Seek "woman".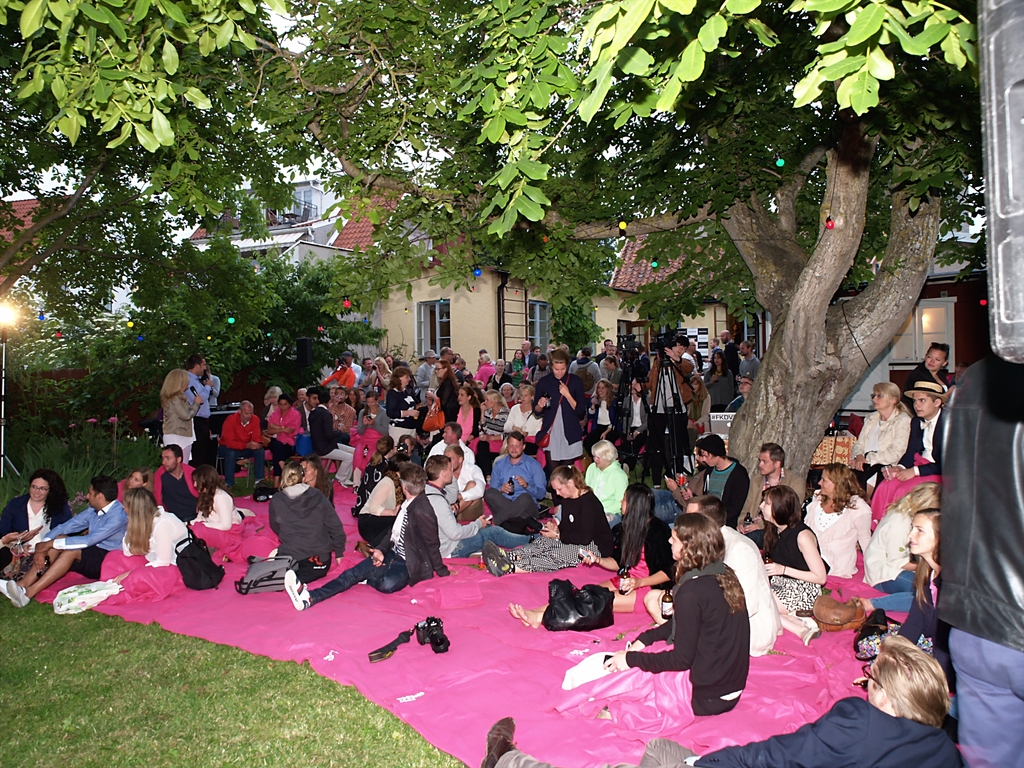
bbox(849, 381, 911, 494).
